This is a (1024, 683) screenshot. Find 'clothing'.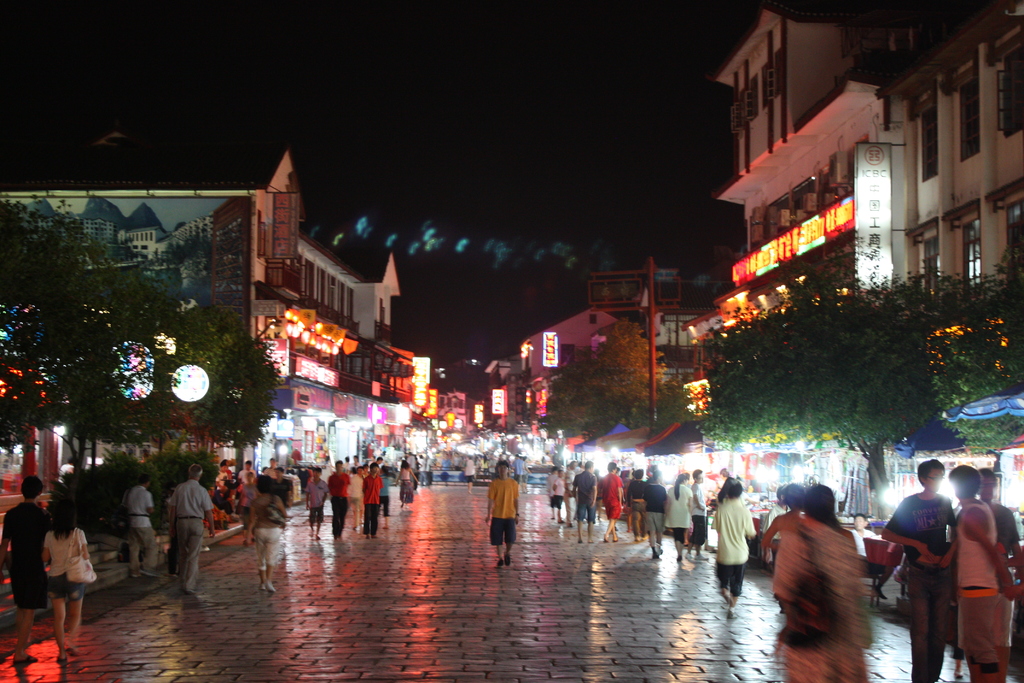
Bounding box: x1=671 y1=520 x2=687 y2=559.
